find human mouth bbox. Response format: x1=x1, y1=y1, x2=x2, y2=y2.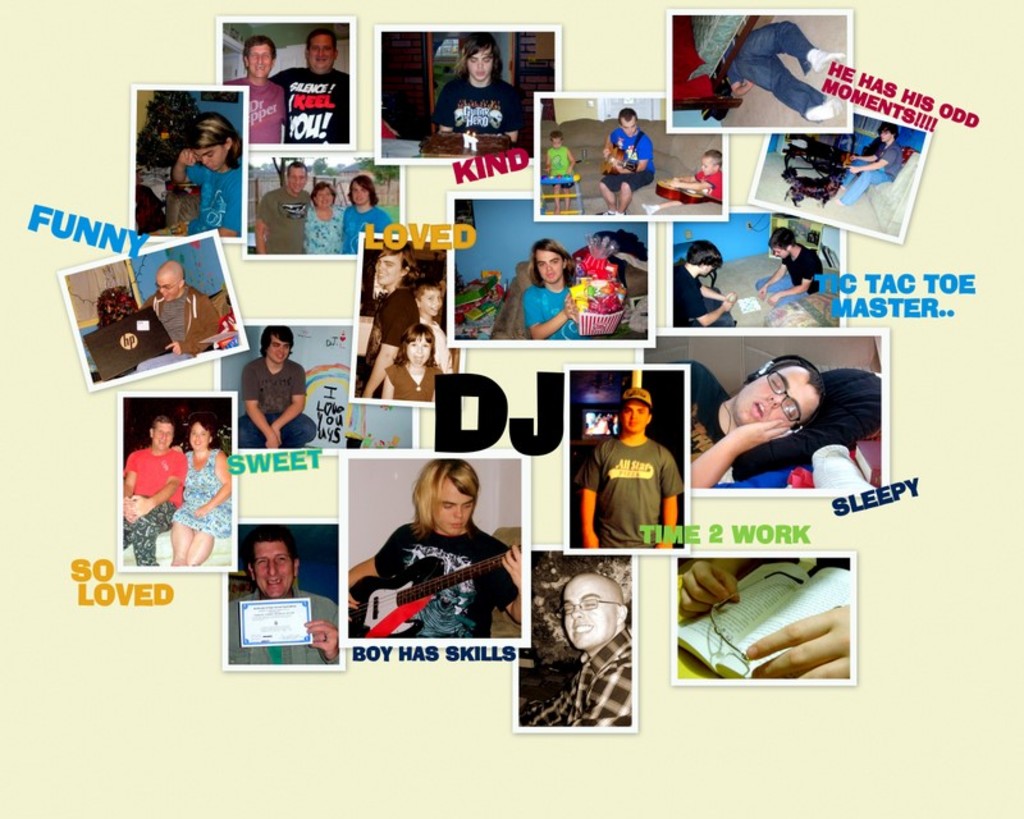
x1=573, y1=628, x2=593, y2=635.
